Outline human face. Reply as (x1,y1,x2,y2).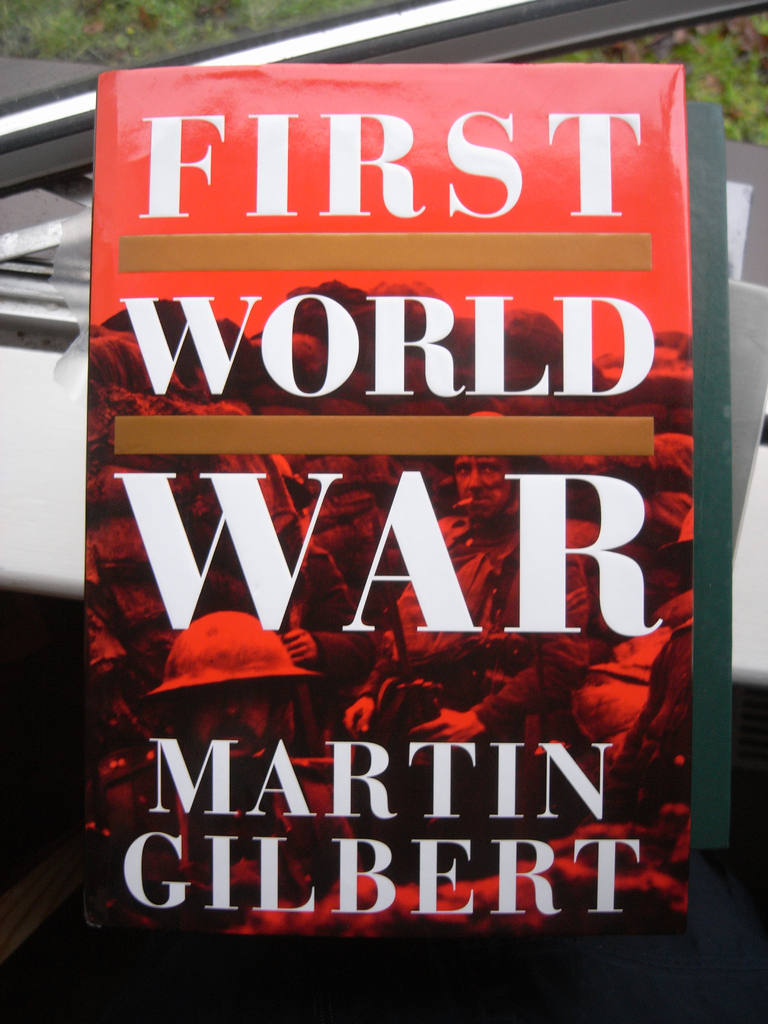
(447,452,513,522).
